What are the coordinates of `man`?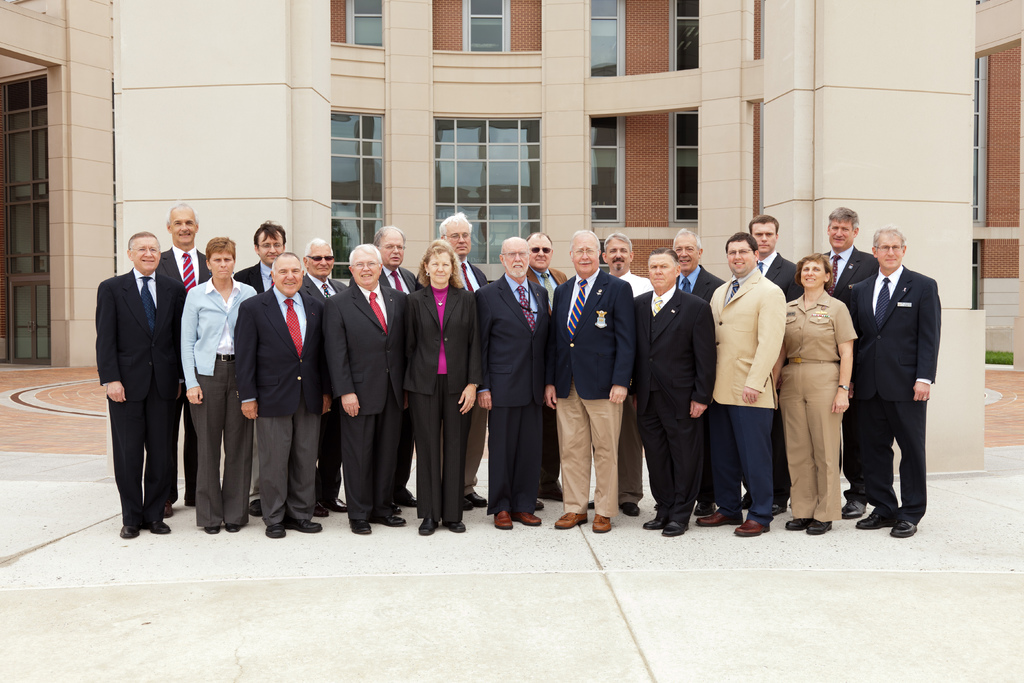
Rect(327, 245, 417, 530).
